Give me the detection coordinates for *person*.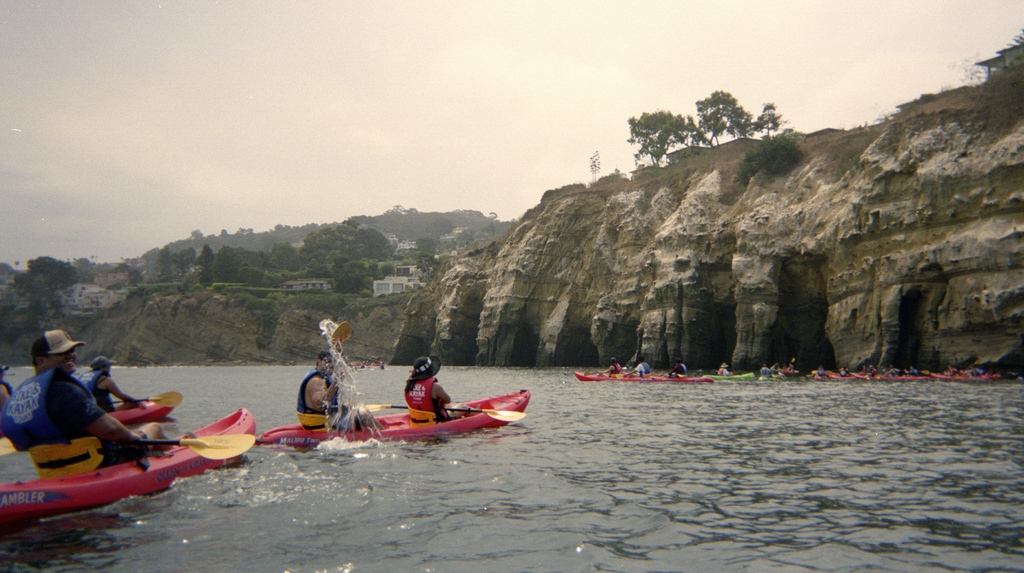
select_region(0, 363, 12, 424).
